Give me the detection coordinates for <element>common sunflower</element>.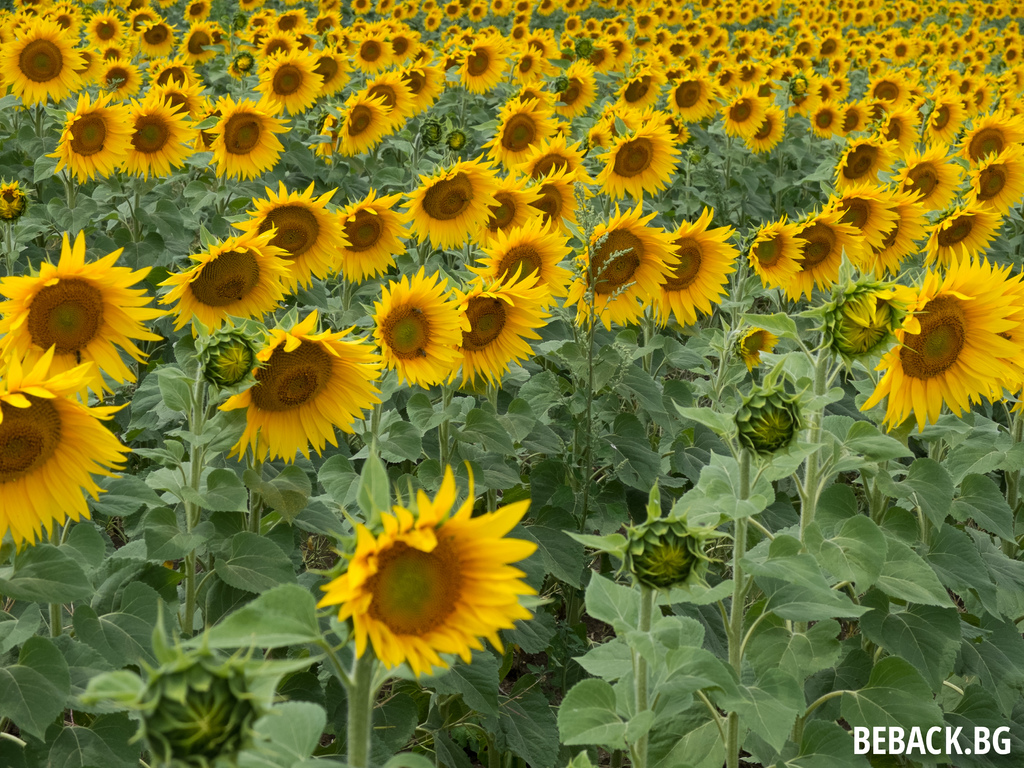
<box>58,89,141,182</box>.
